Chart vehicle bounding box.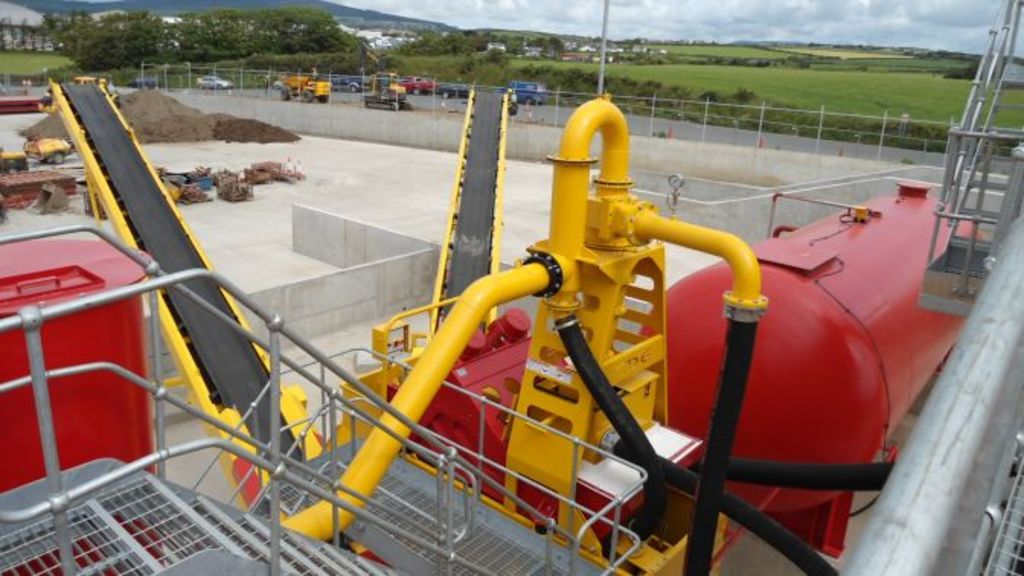
Charted: box(436, 76, 475, 98).
